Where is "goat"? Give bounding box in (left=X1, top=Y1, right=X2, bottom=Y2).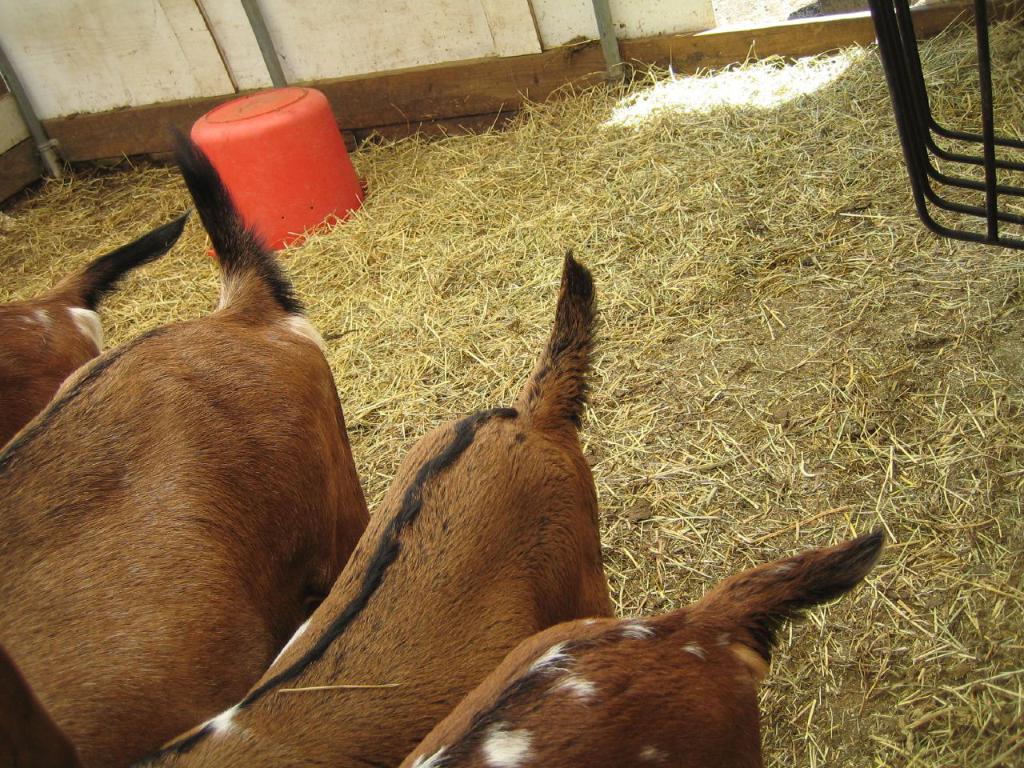
(left=2, top=214, right=190, bottom=442).
